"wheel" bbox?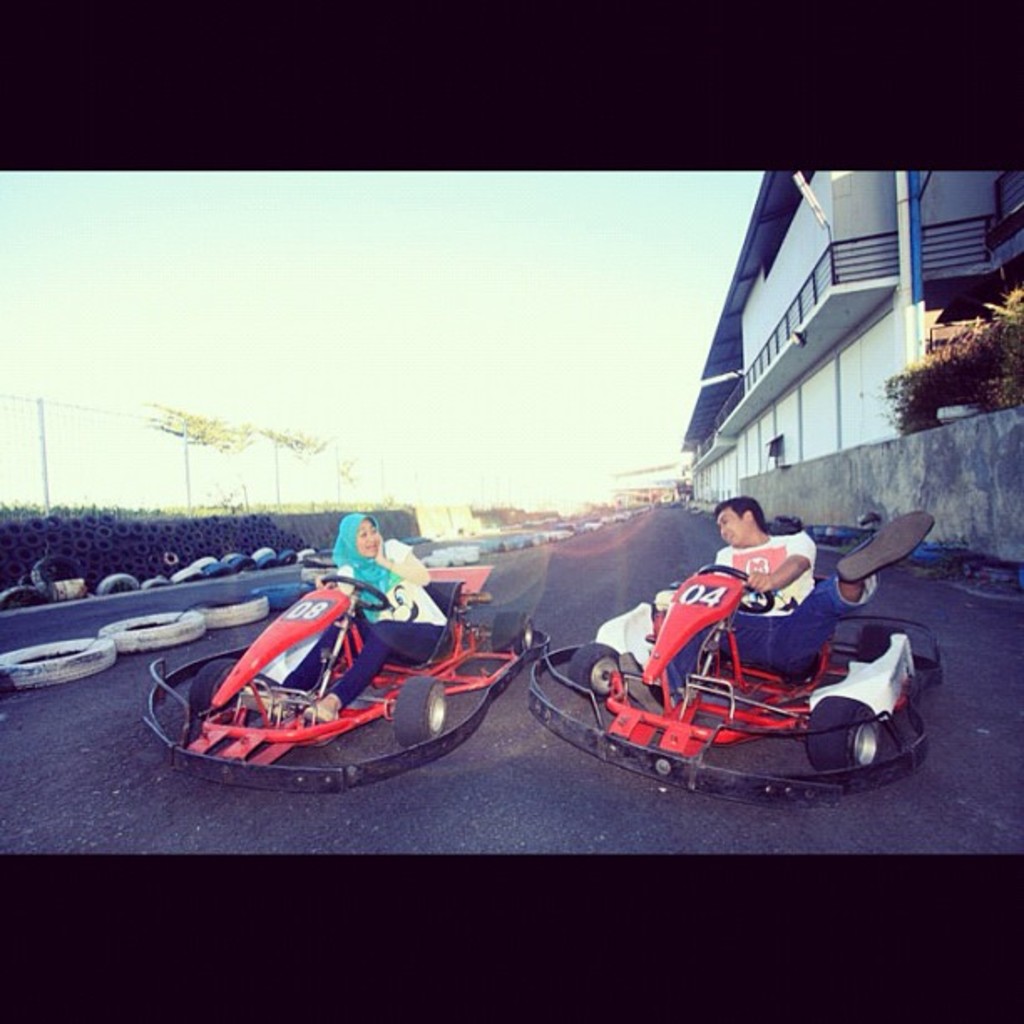
left=855, top=622, right=902, bottom=663
